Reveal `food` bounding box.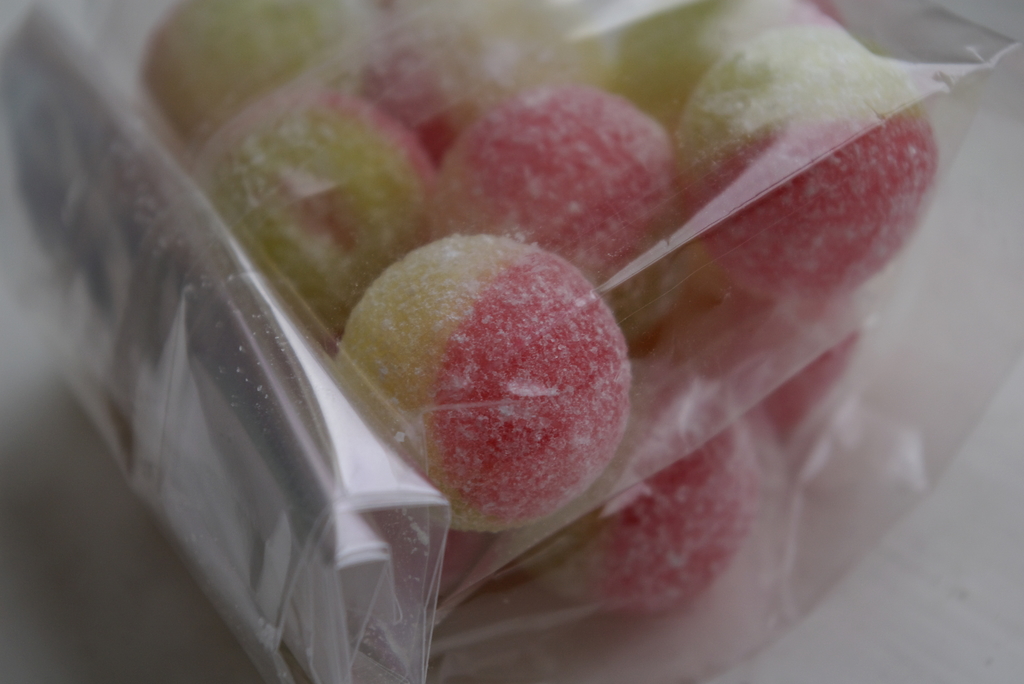
Revealed: 504:349:765:626.
